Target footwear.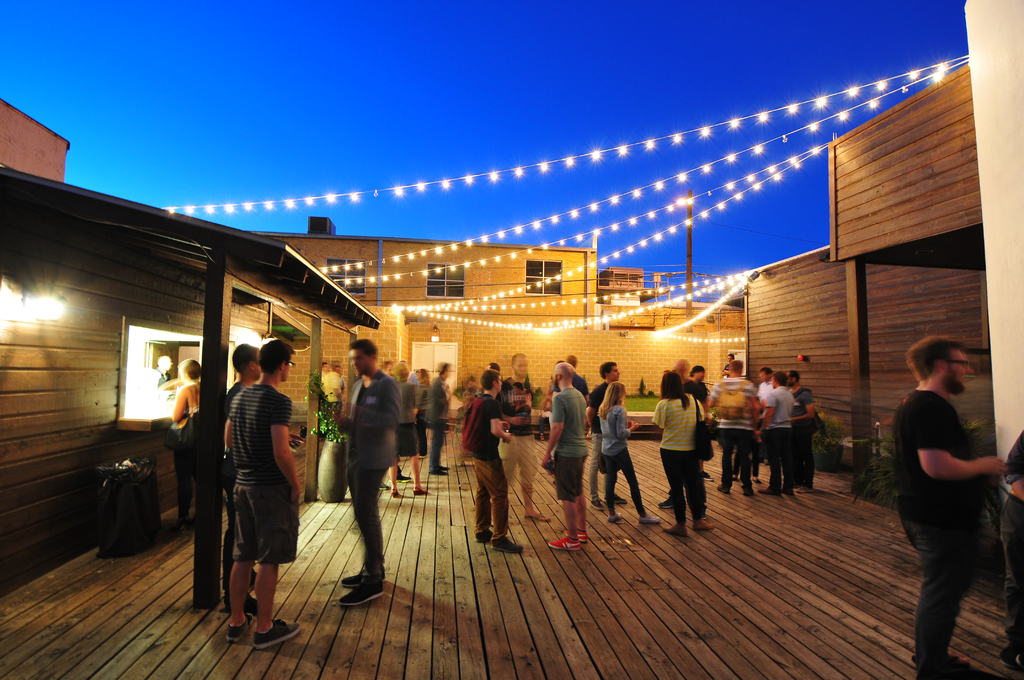
Target region: 224,611,254,641.
